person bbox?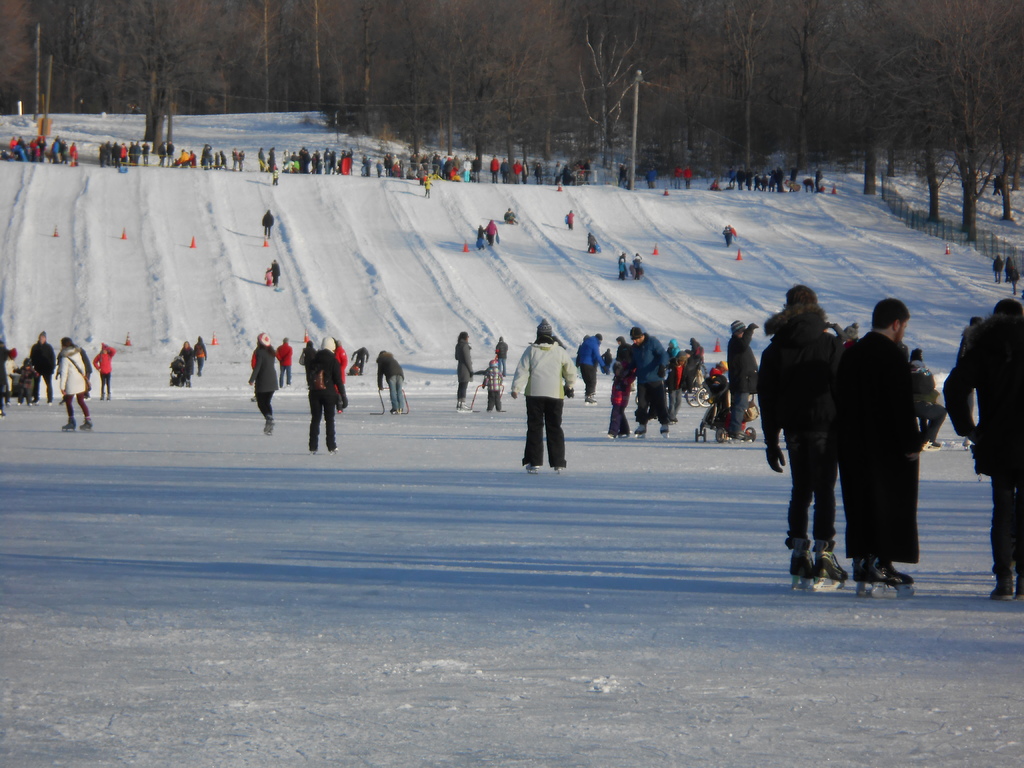
(x1=936, y1=286, x2=1023, y2=604)
